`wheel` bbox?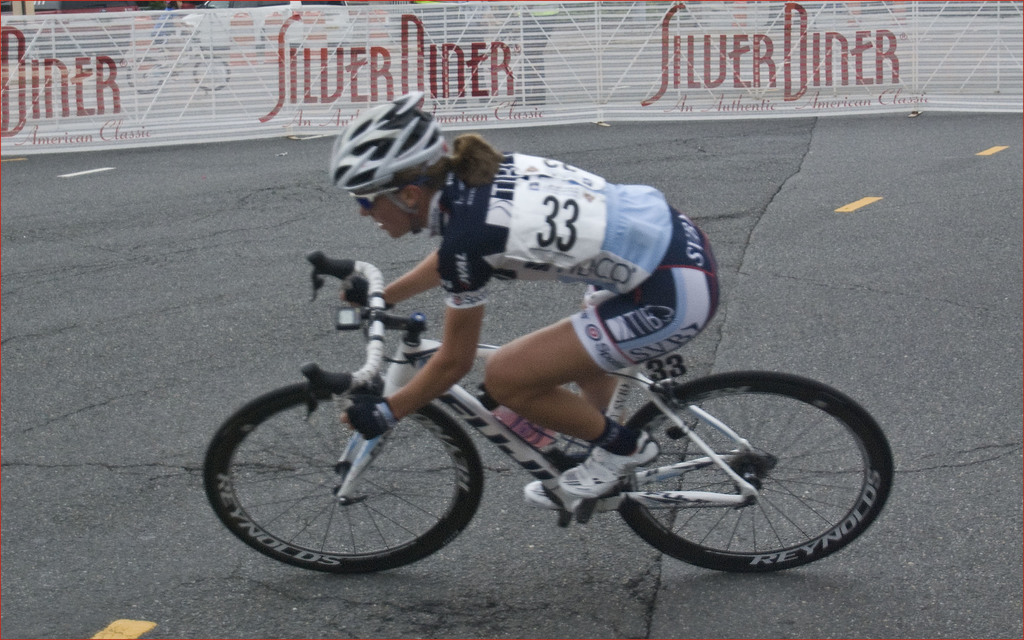
box(203, 371, 481, 577)
